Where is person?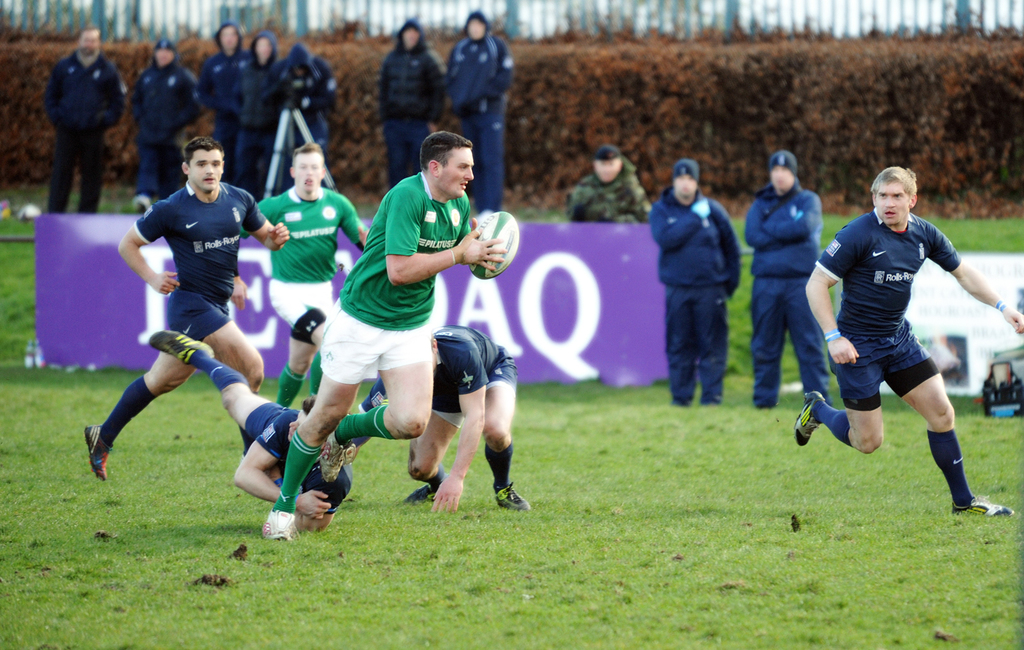
left=647, top=160, right=741, bottom=396.
